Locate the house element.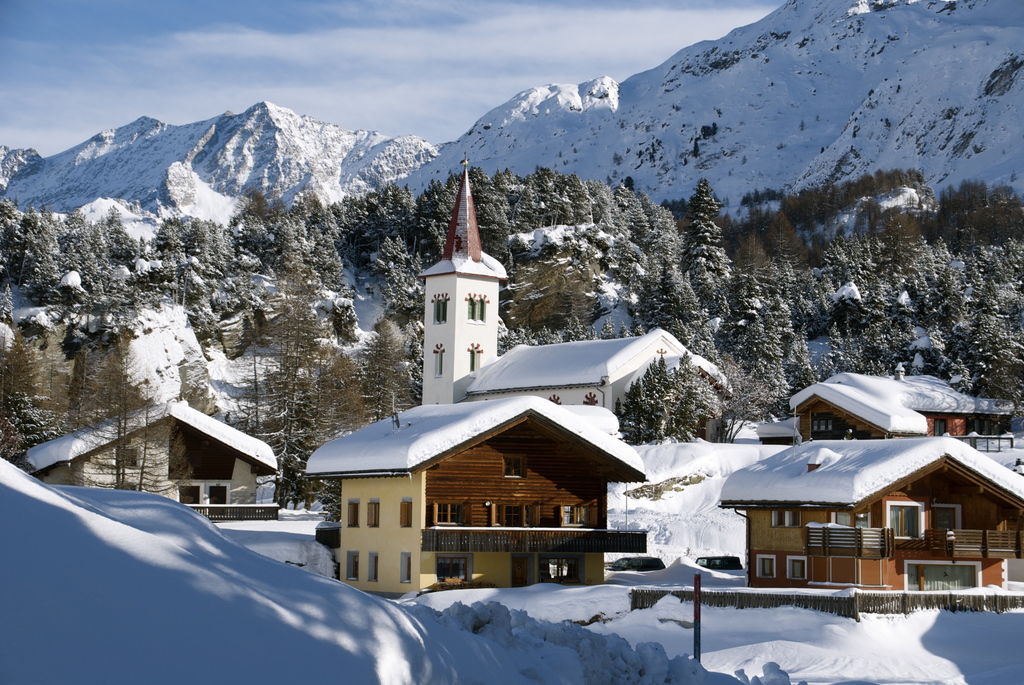
Element bbox: 796,373,1023,452.
